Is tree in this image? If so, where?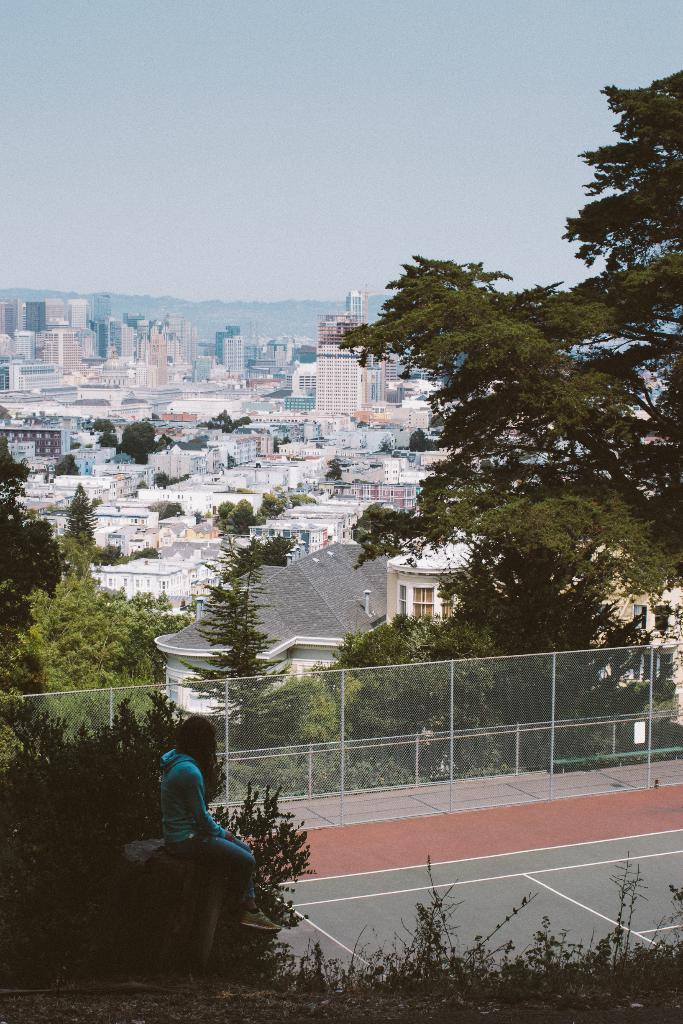
Yes, at {"x1": 190, "y1": 435, "x2": 204, "y2": 444}.
